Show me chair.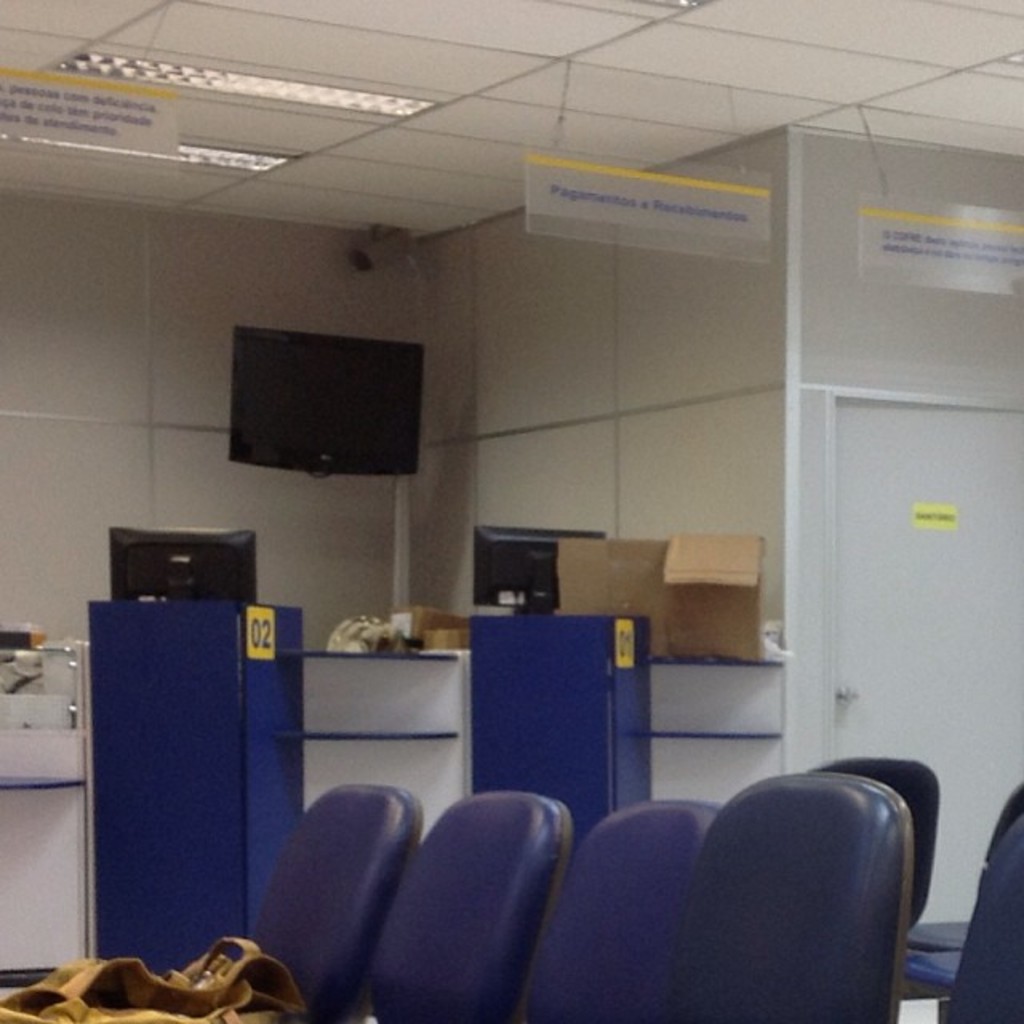
chair is here: (x1=222, y1=784, x2=427, y2=1022).
